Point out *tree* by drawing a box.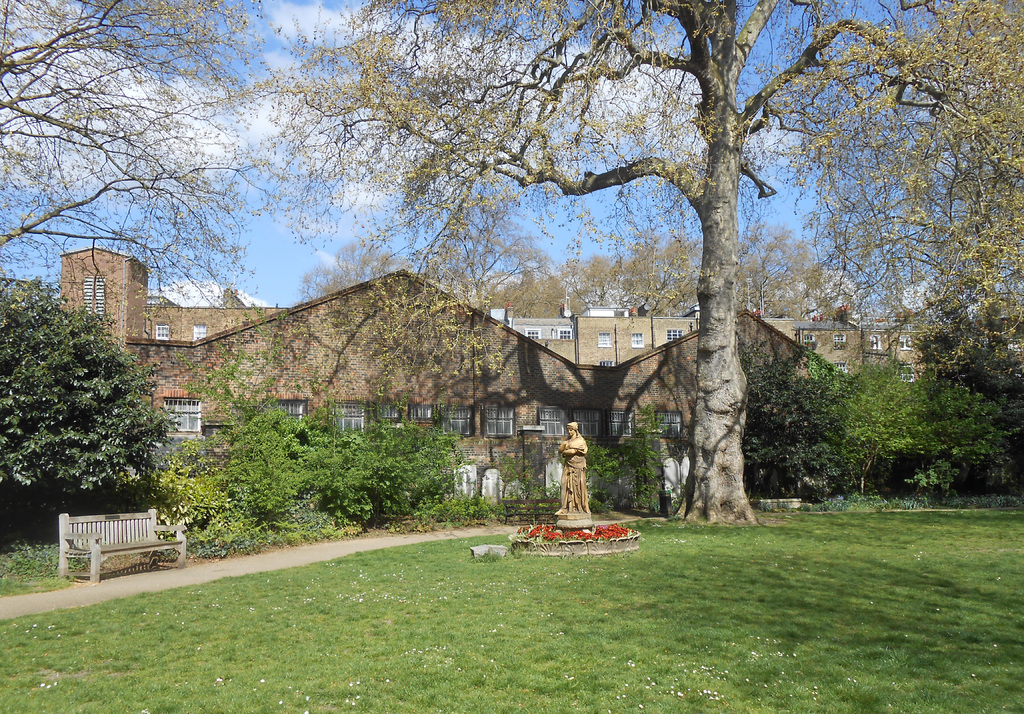
BBox(247, 0, 1023, 526).
